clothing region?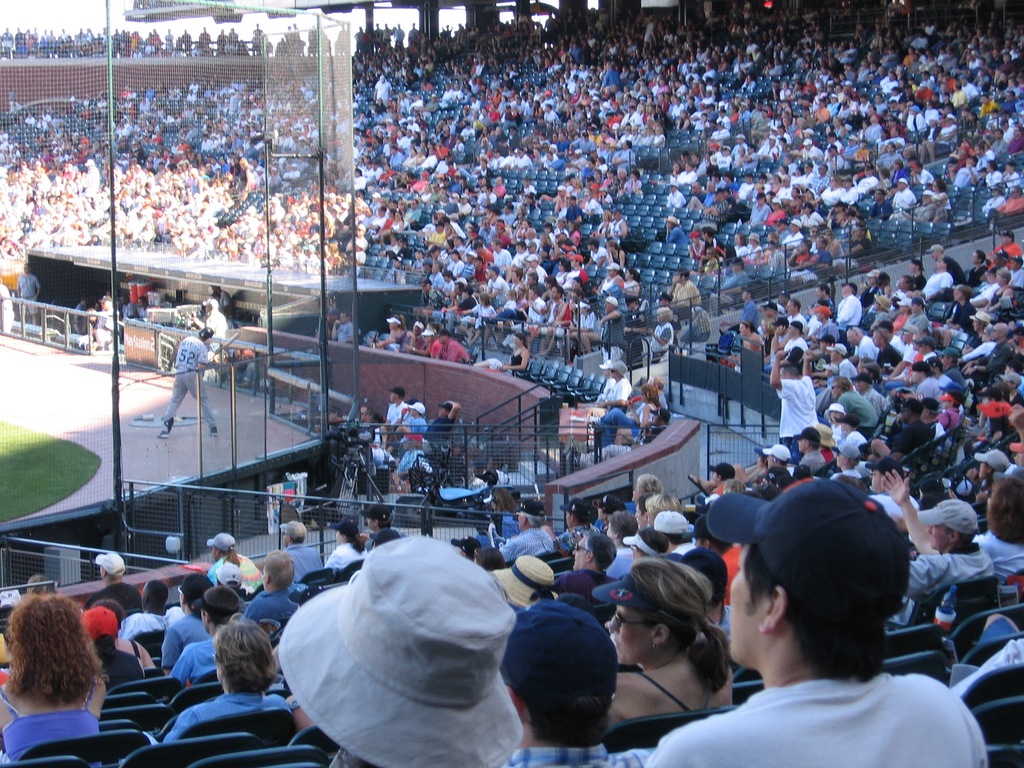
pyautogui.locateOnScreen(778, 377, 826, 429)
